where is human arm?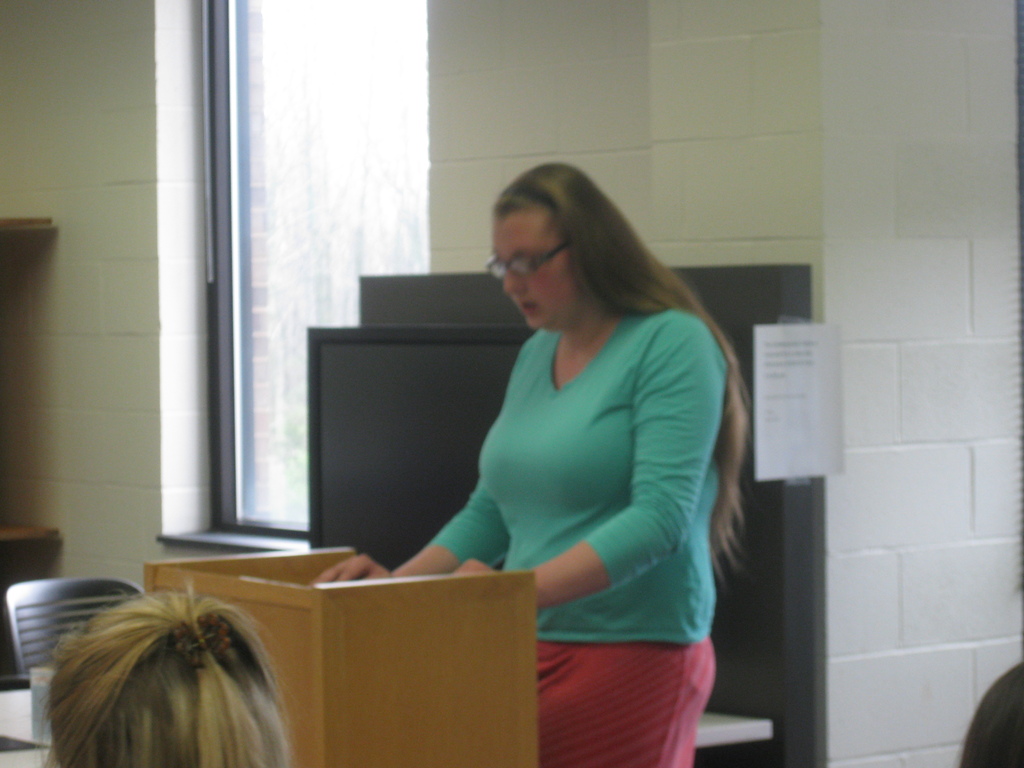
crop(386, 408, 727, 727).
